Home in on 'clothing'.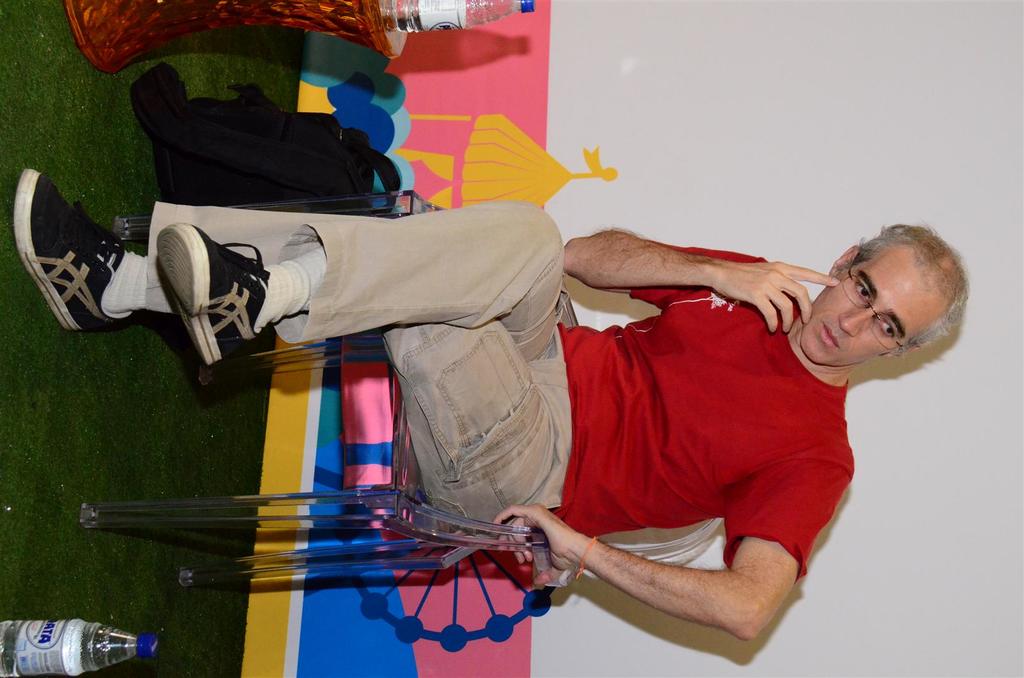
Homed in at crop(519, 250, 933, 607).
